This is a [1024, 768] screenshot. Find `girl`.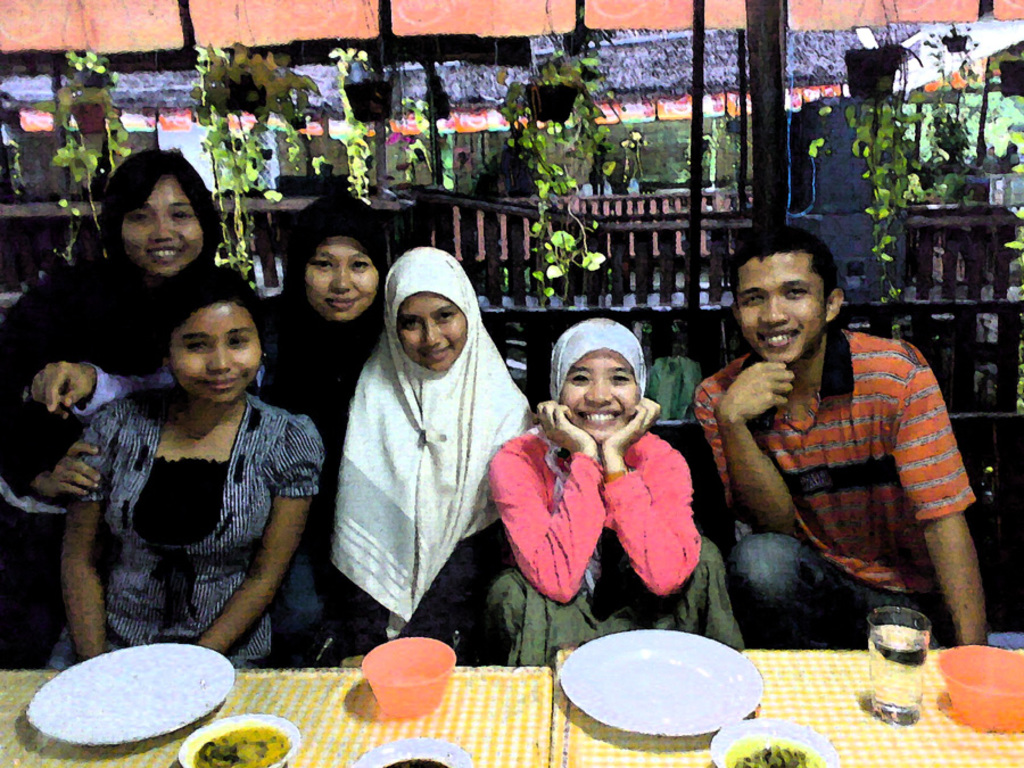
Bounding box: [485,314,744,668].
